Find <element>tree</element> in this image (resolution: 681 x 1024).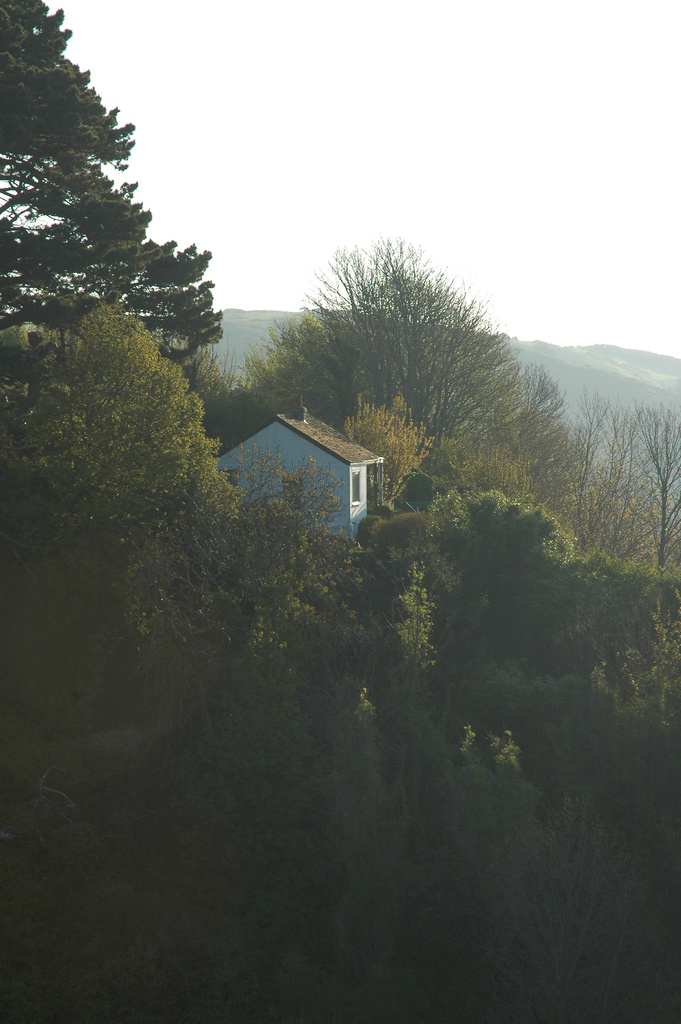
(365, 495, 462, 857).
